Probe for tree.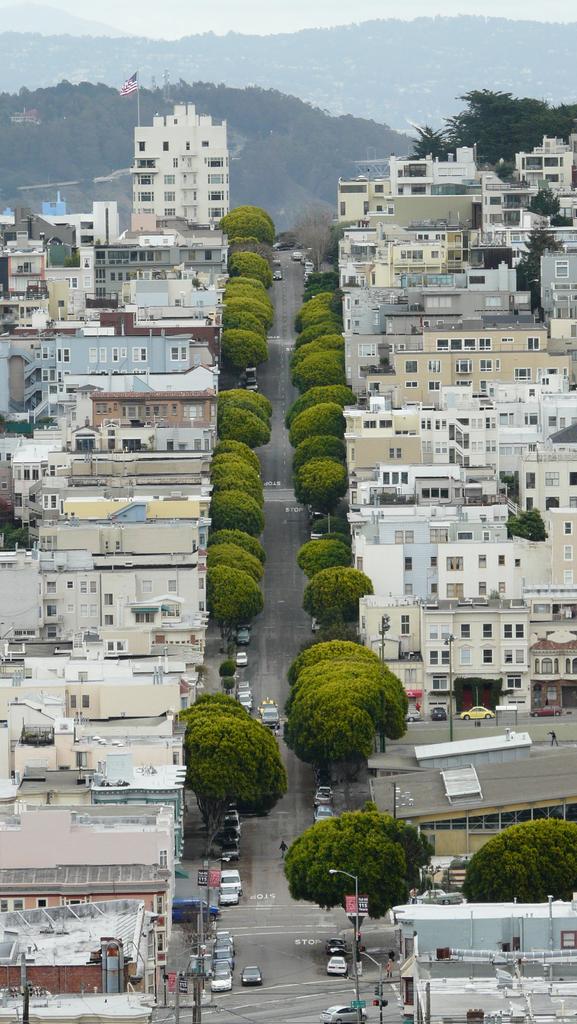
Probe result: Rect(216, 483, 263, 540).
